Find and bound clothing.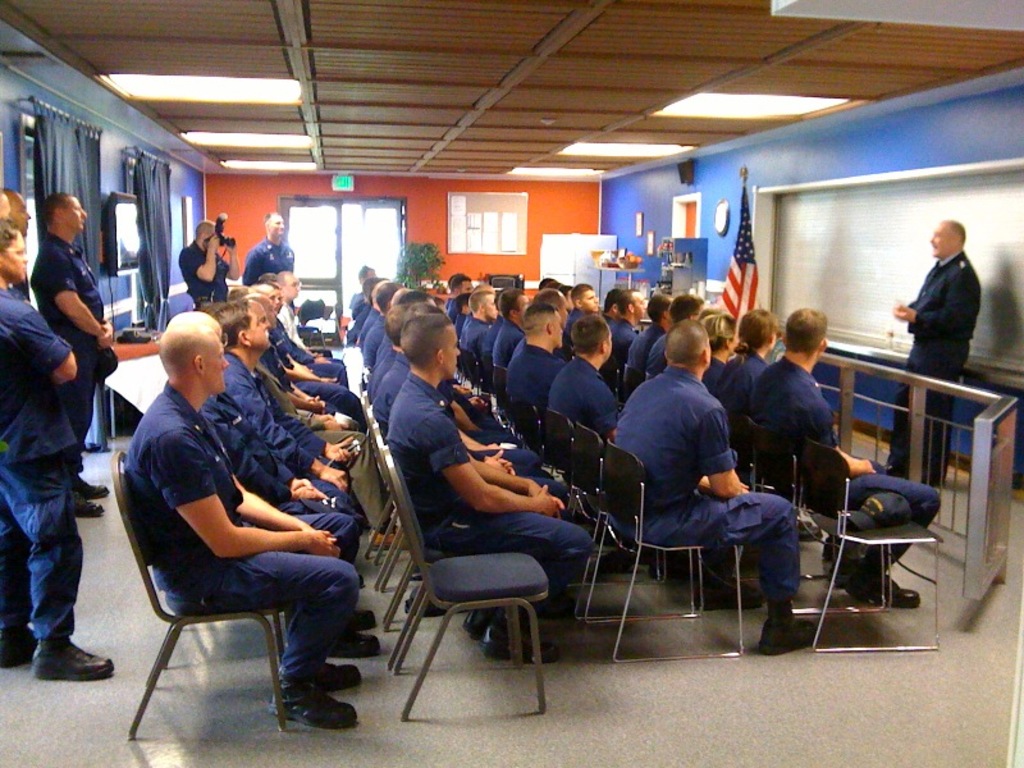
Bound: [37, 227, 118, 460].
